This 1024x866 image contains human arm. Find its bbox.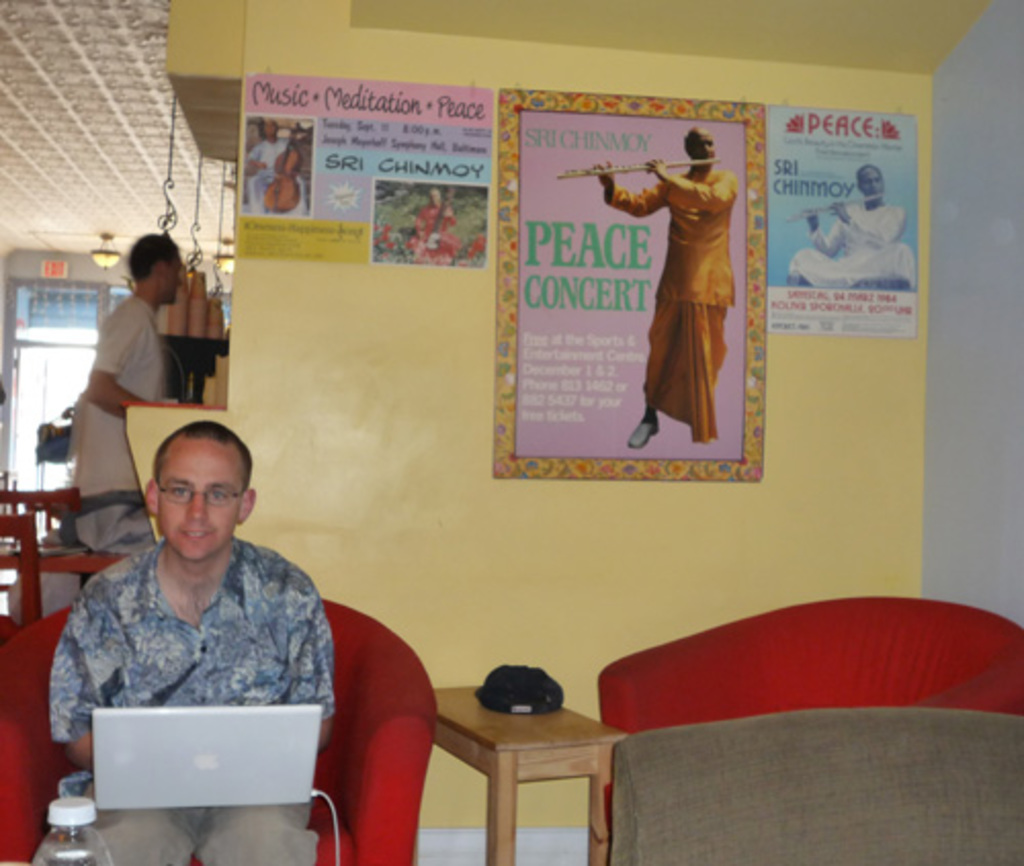
645:160:745:211.
